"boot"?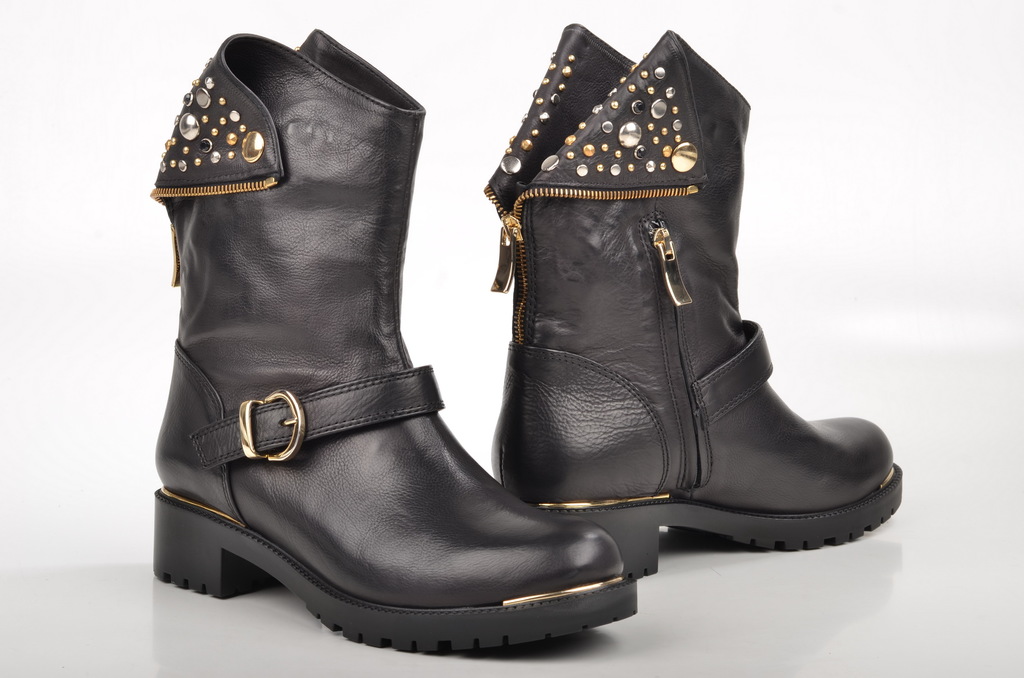
[left=490, top=20, right=908, bottom=559]
